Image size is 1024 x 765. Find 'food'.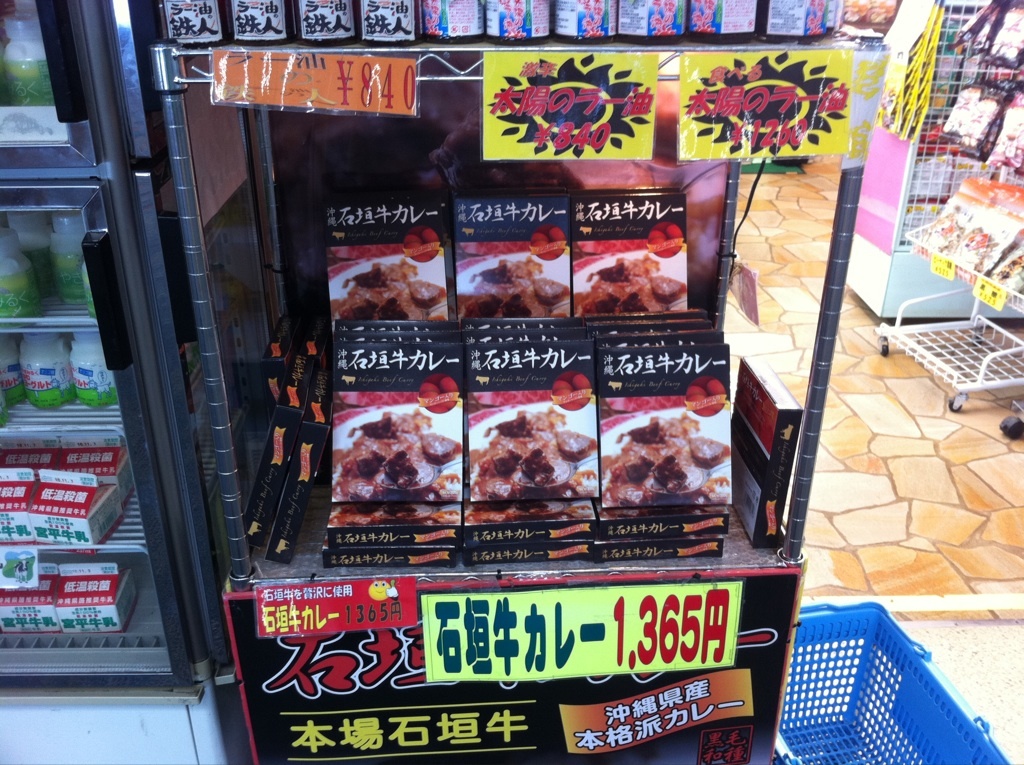
left=418, top=376, right=458, bottom=408.
